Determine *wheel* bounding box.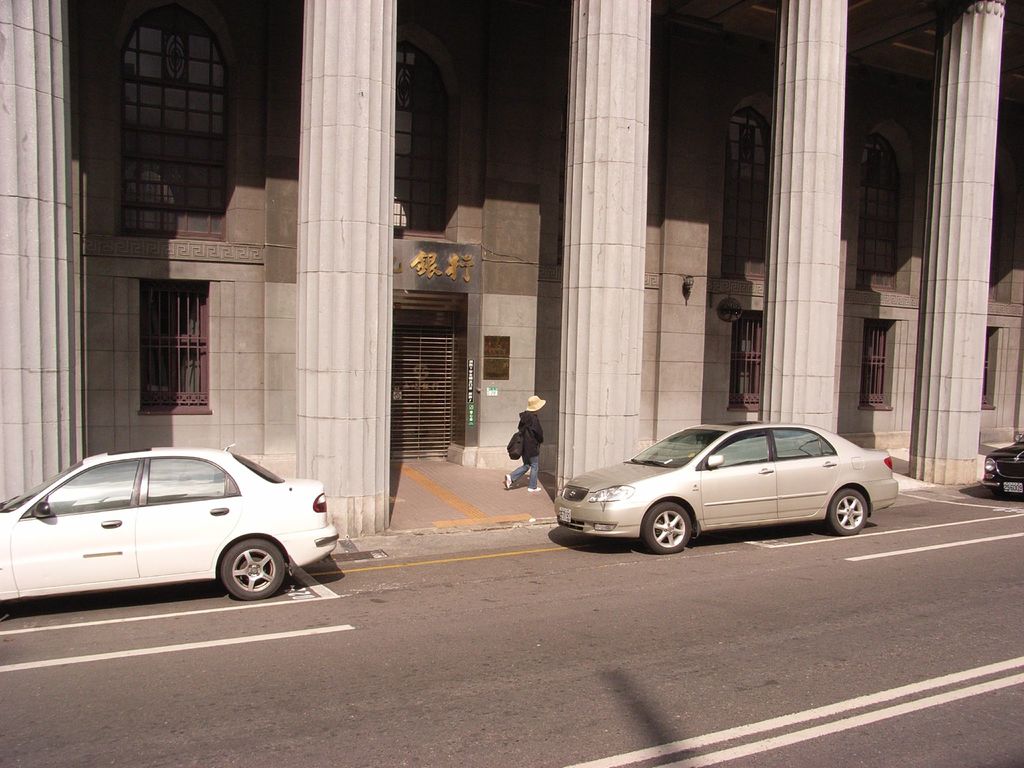
Determined: [x1=196, y1=541, x2=277, y2=611].
